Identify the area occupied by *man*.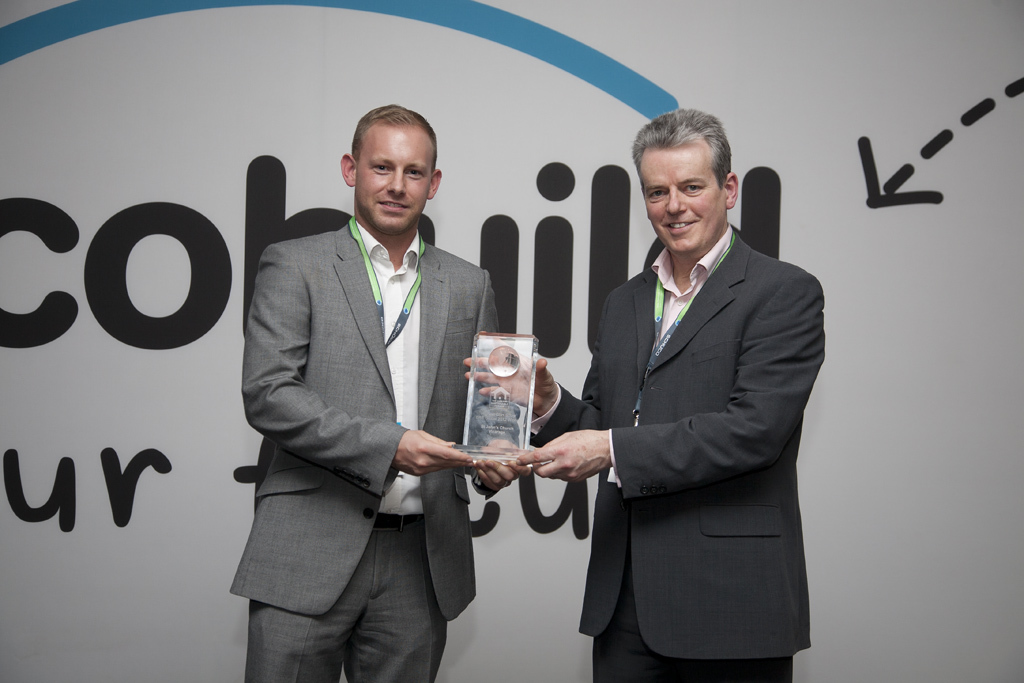
Area: box=[452, 100, 826, 682].
